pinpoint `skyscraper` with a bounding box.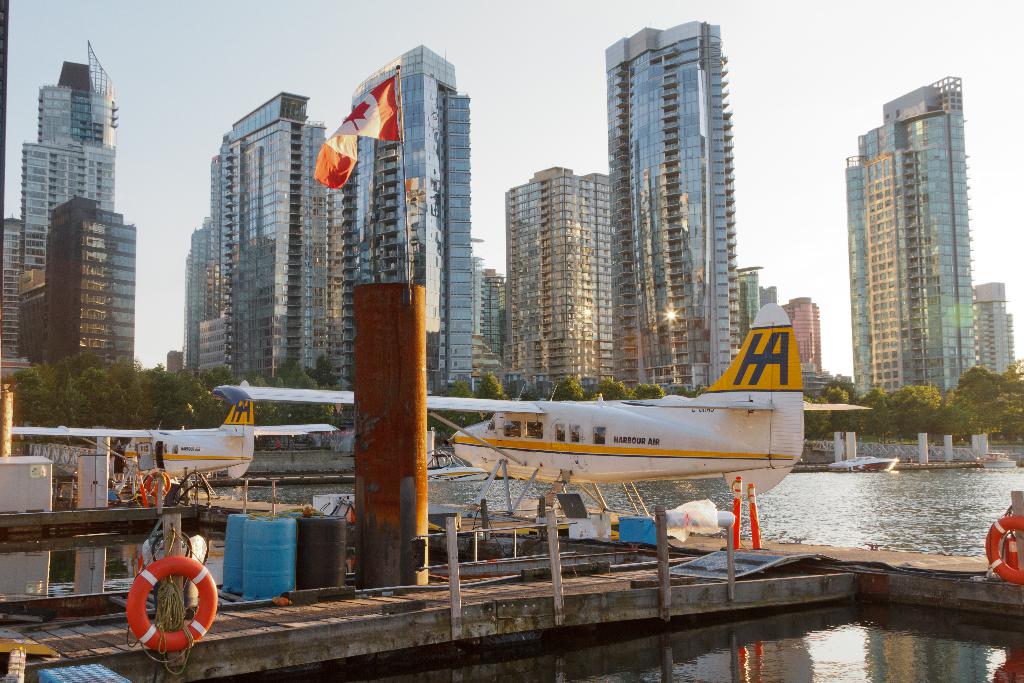
844/77/980/397.
